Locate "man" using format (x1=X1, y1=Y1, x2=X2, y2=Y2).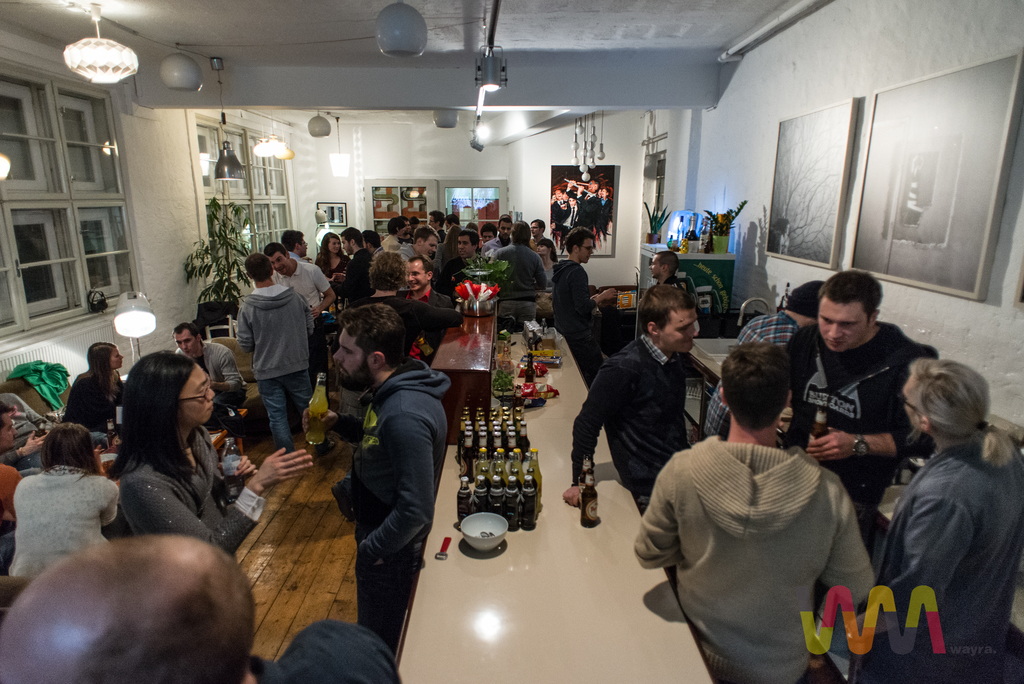
(x1=483, y1=210, x2=515, y2=263).
